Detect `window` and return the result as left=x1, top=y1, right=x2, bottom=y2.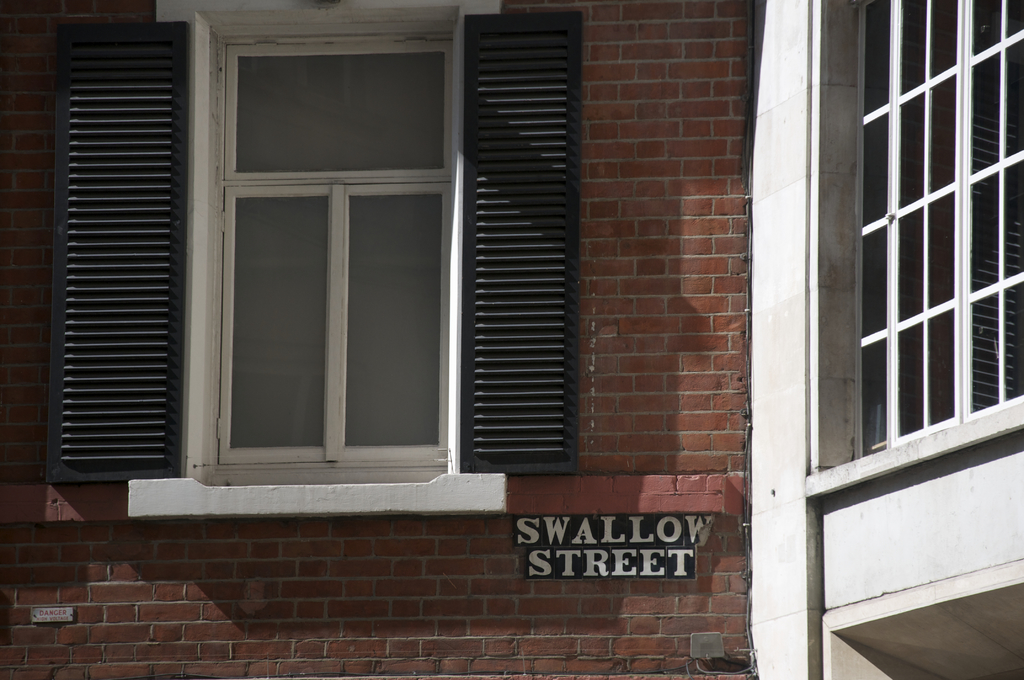
left=820, top=0, right=1023, bottom=471.
